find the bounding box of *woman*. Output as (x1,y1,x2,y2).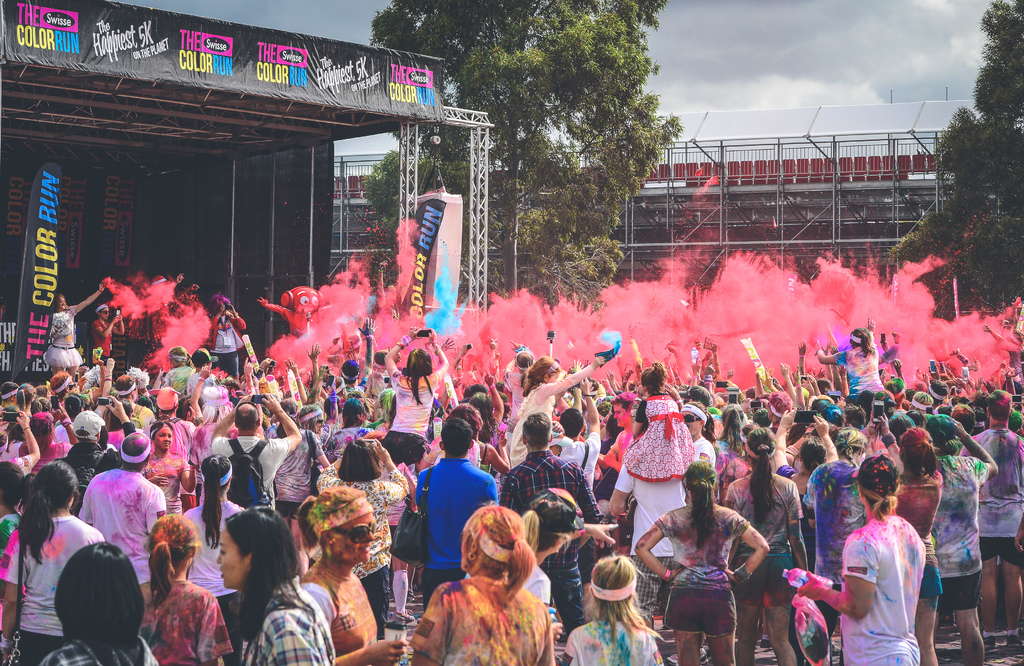
(796,428,867,665).
